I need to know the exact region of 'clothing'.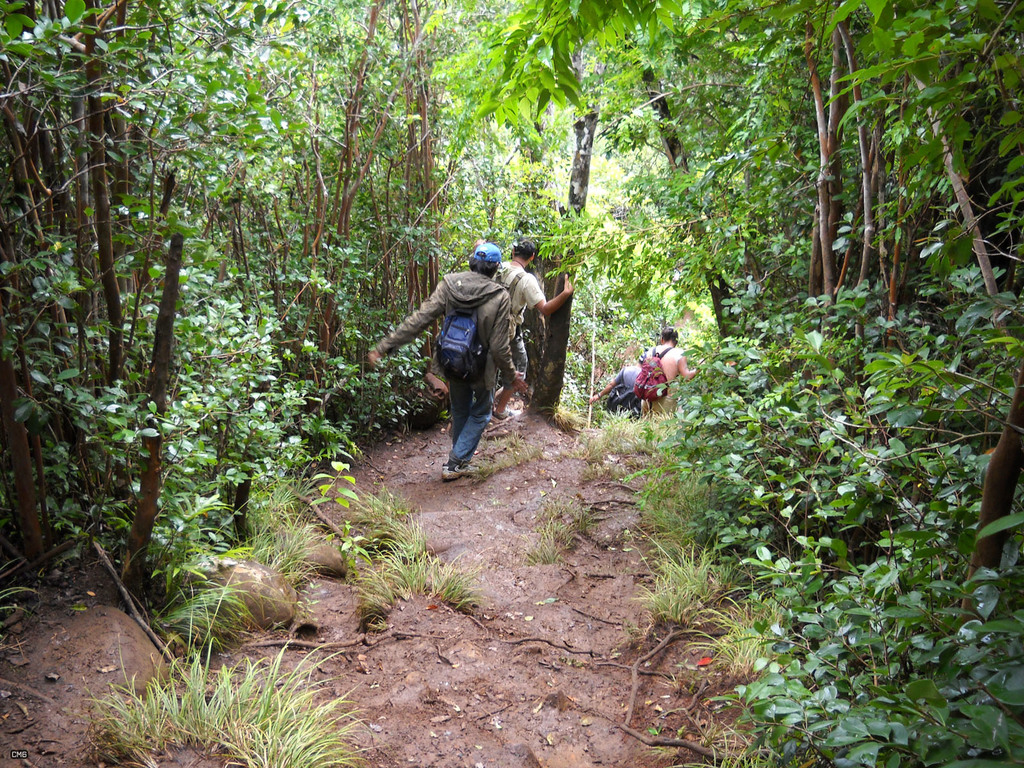
Region: [497,259,546,383].
